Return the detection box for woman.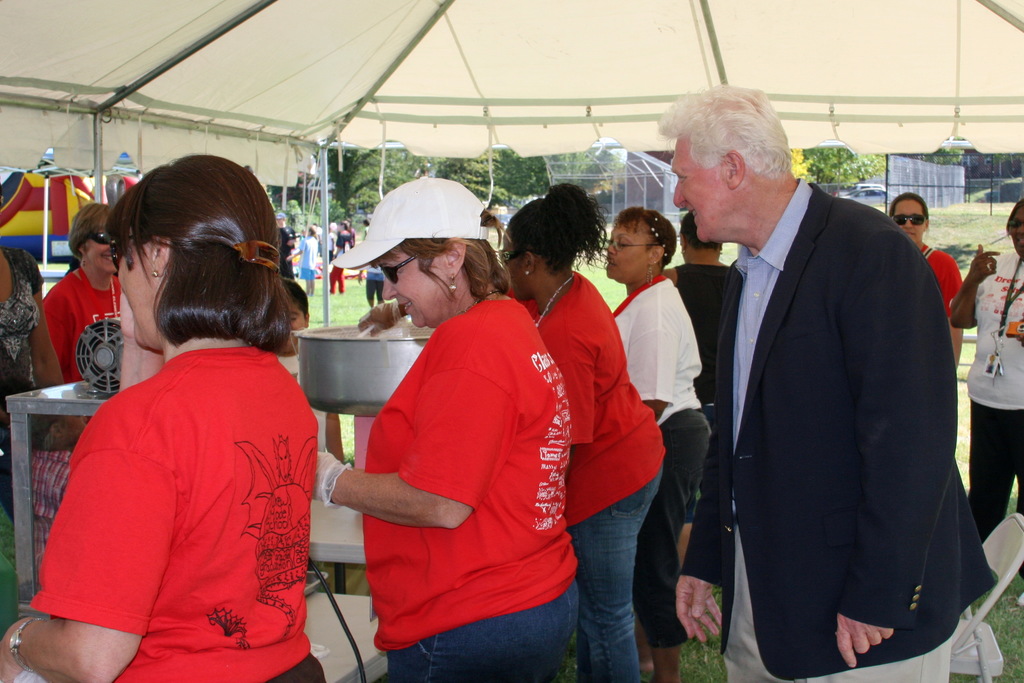
{"left": 662, "top": 212, "right": 733, "bottom": 414}.
